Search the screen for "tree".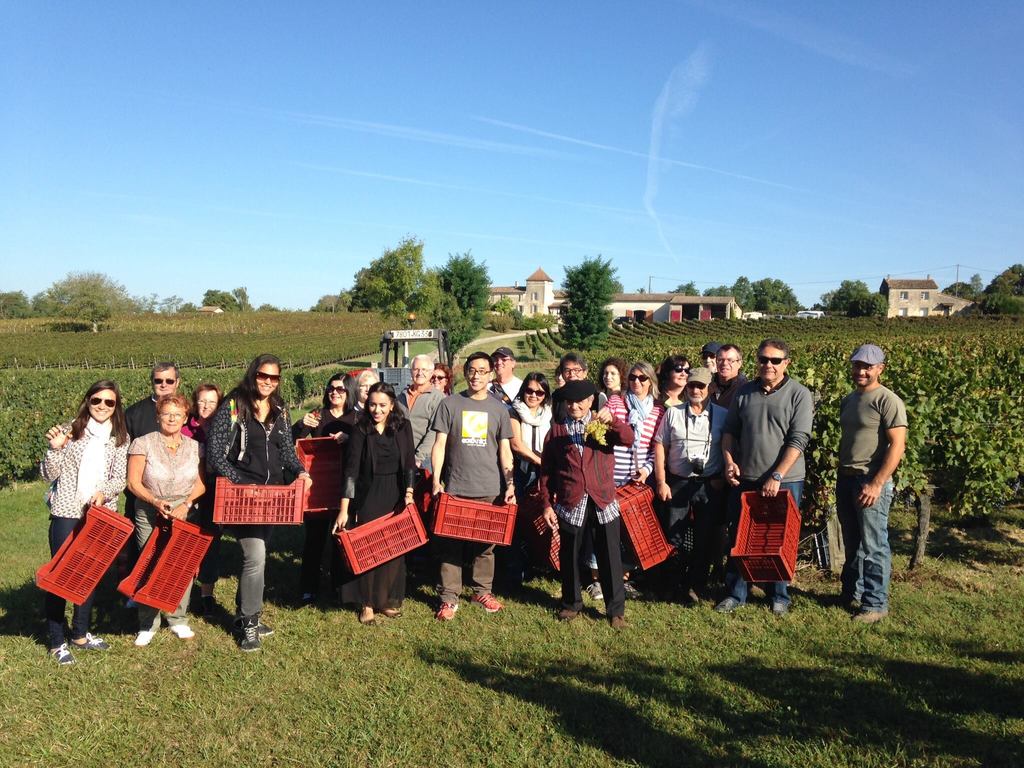
Found at (196,282,260,314).
